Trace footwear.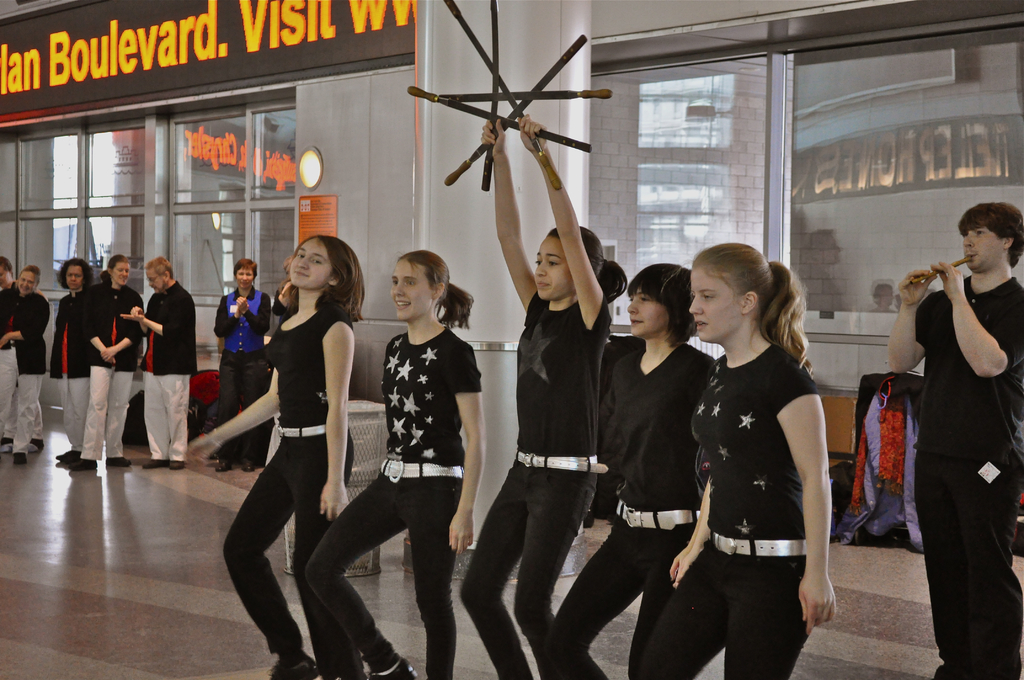
Traced to [8,452,25,460].
